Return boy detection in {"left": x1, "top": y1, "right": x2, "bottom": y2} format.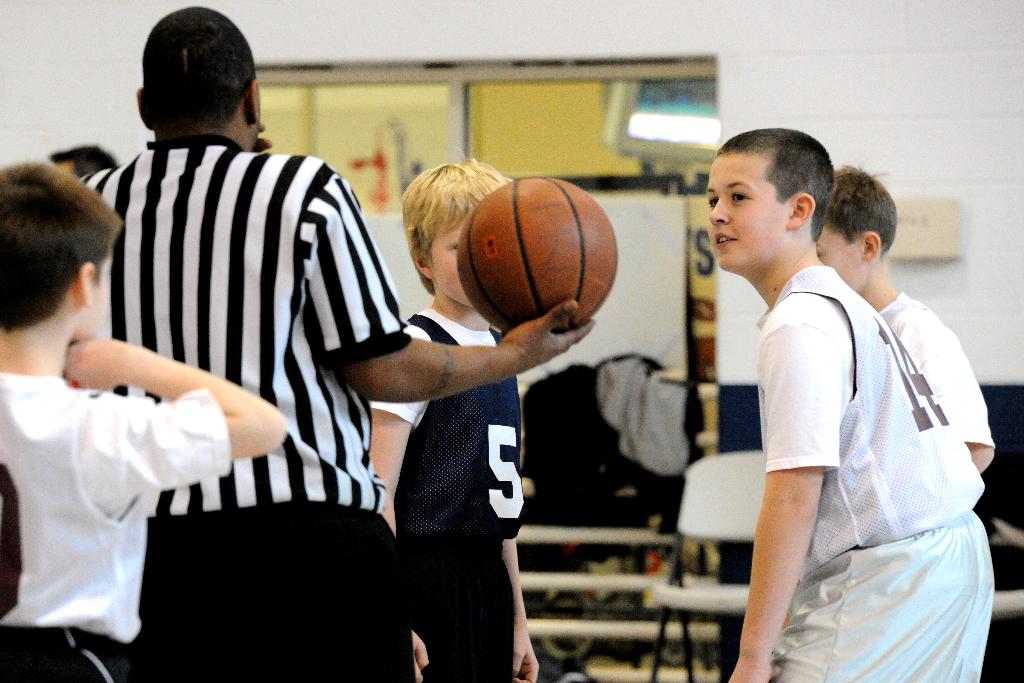
{"left": 0, "top": 160, "right": 288, "bottom": 682}.
